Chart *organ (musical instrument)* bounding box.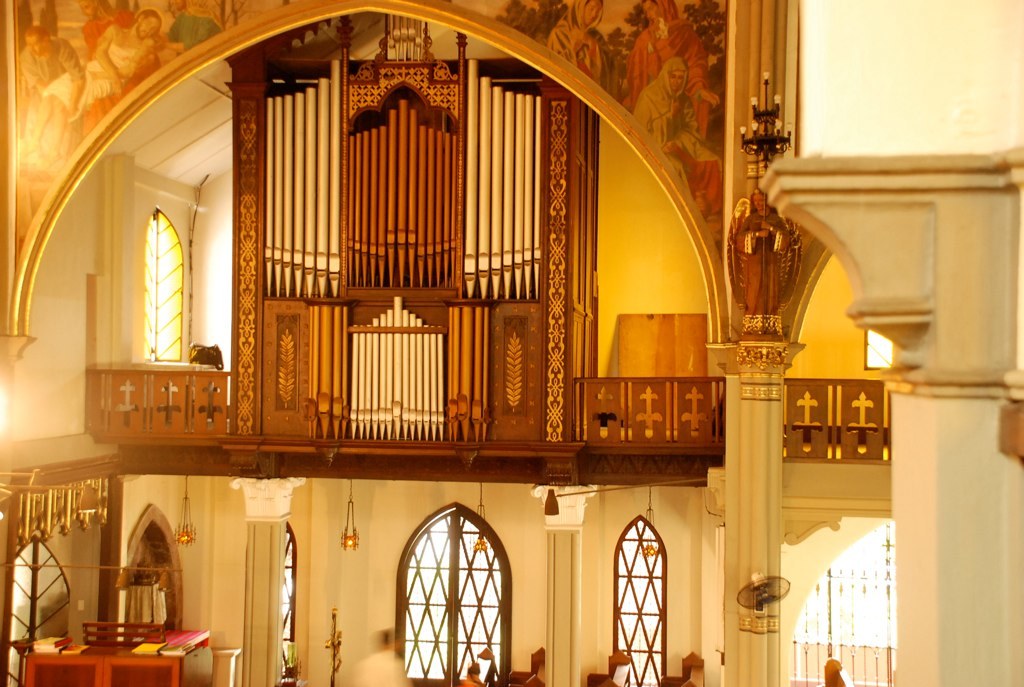
Charted: rect(258, 6, 545, 456).
